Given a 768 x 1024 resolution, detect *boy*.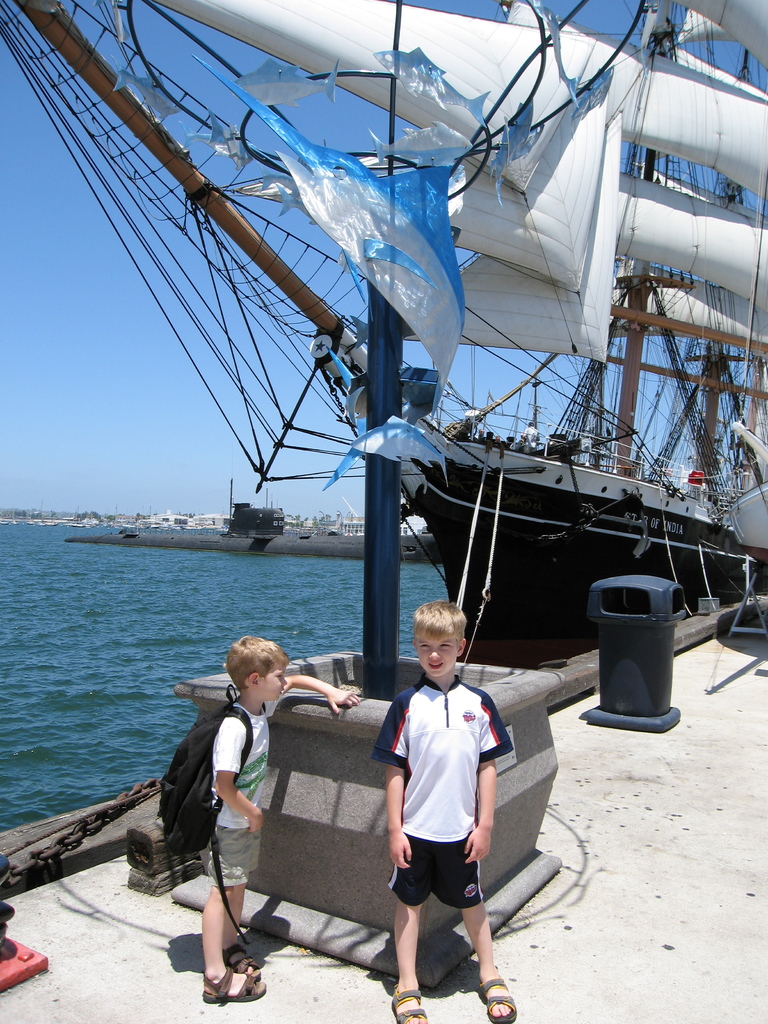
x1=205, y1=624, x2=374, y2=1002.
